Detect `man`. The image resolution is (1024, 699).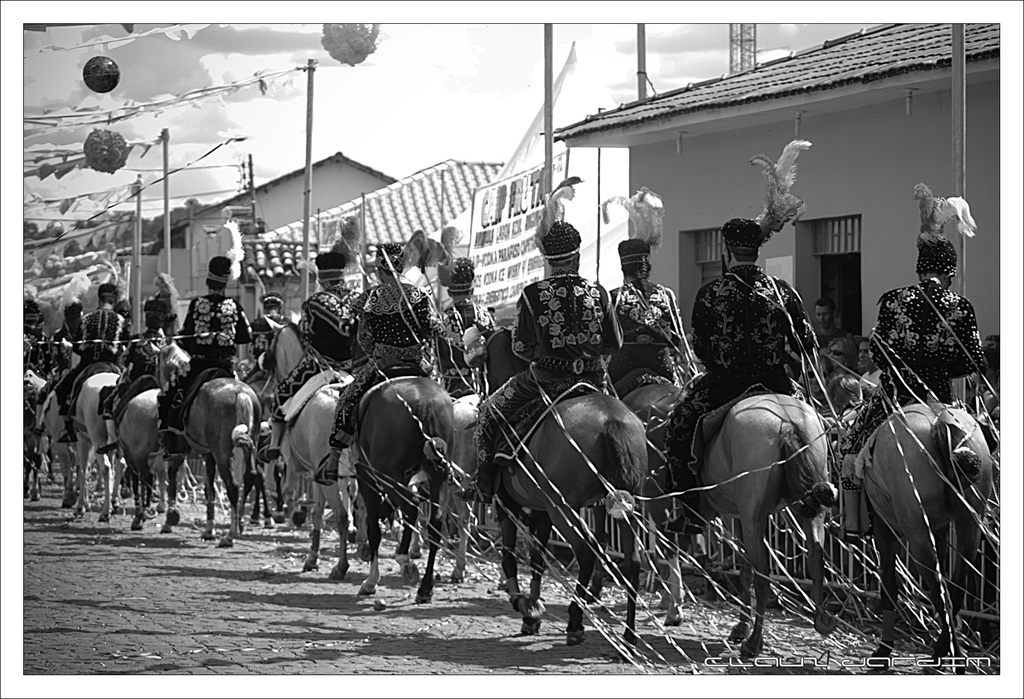
x1=431, y1=252, x2=492, y2=402.
